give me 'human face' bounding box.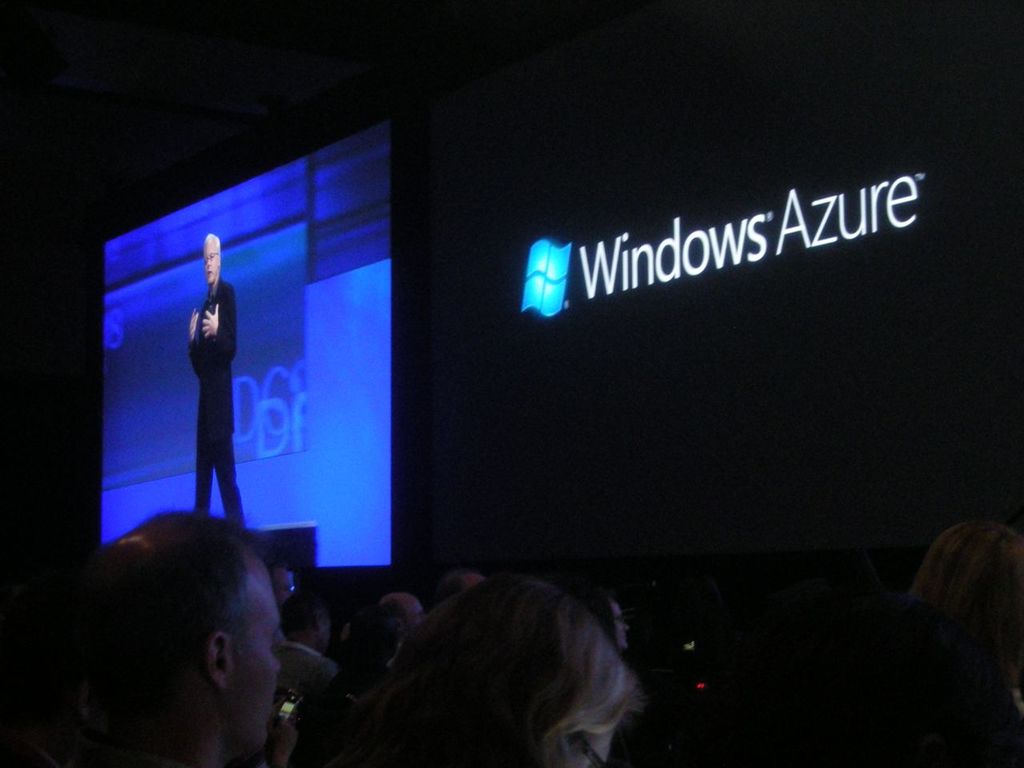
left=202, top=240, right=217, bottom=280.
